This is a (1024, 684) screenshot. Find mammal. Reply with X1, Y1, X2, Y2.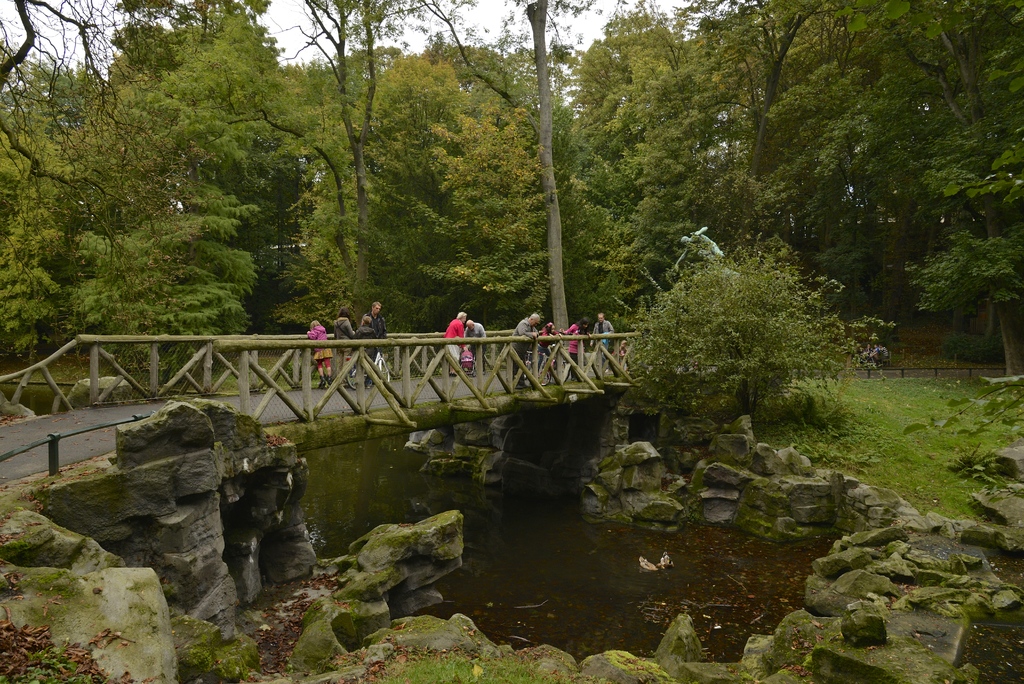
305, 320, 333, 389.
